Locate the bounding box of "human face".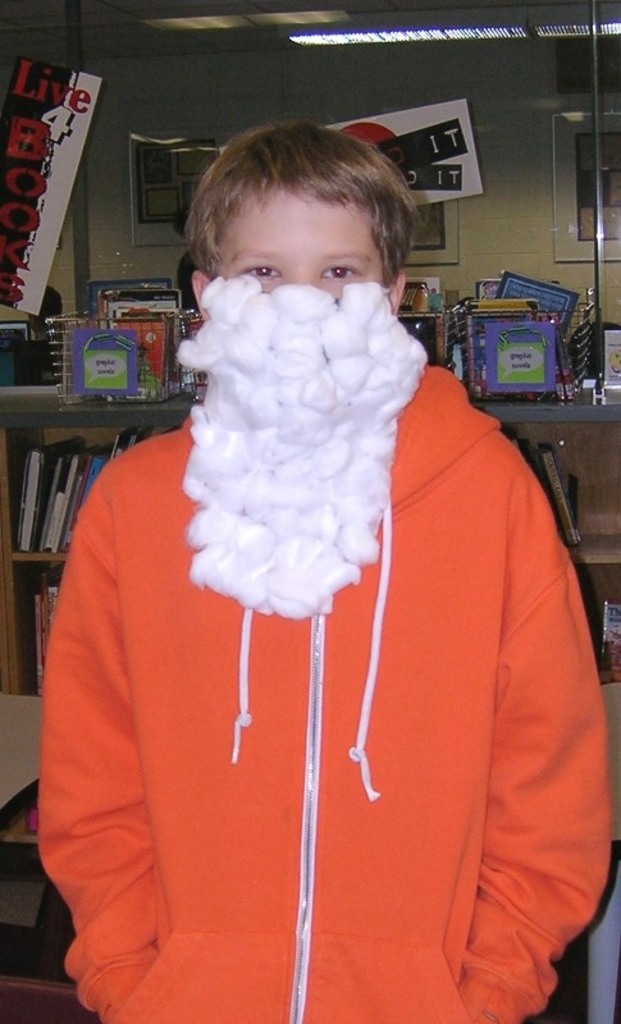
Bounding box: locate(222, 192, 380, 296).
